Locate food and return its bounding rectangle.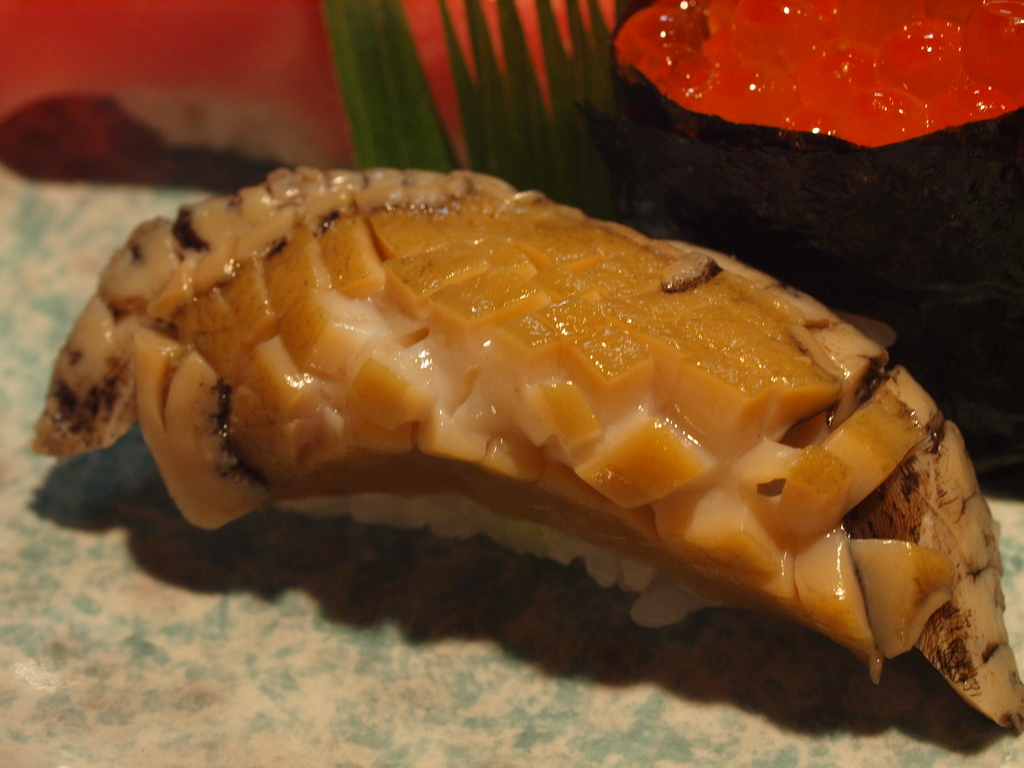
(left=48, top=168, right=830, bottom=490).
